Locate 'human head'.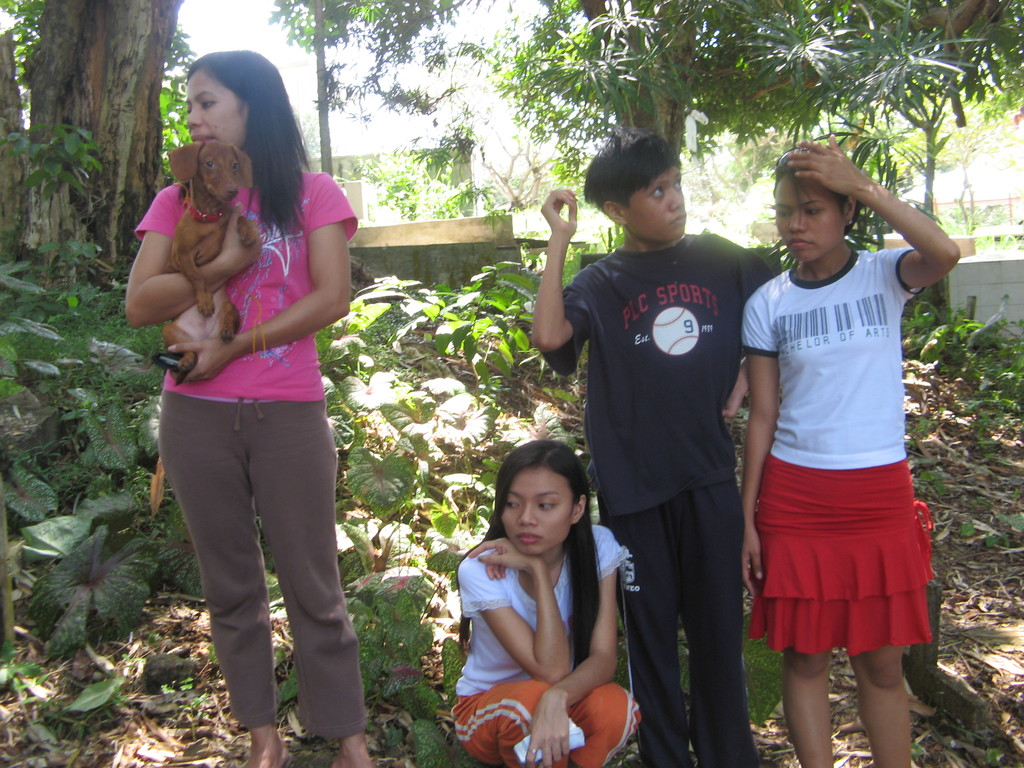
Bounding box: {"left": 769, "top": 140, "right": 861, "bottom": 266}.
